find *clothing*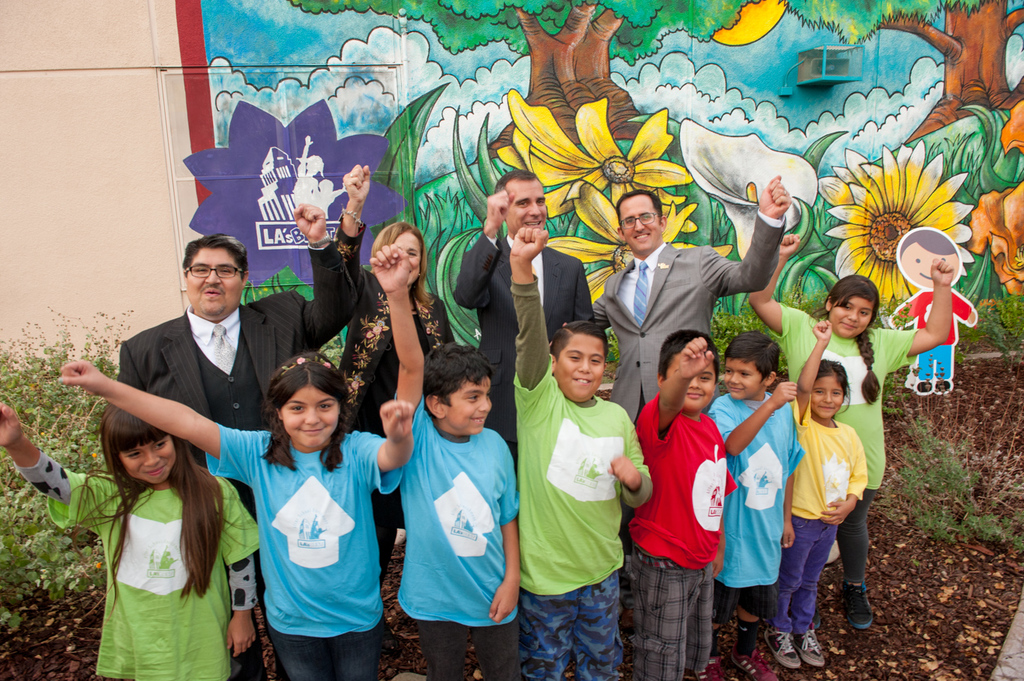
{"x1": 19, "y1": 446, "x2": 265, "y2": 680}
